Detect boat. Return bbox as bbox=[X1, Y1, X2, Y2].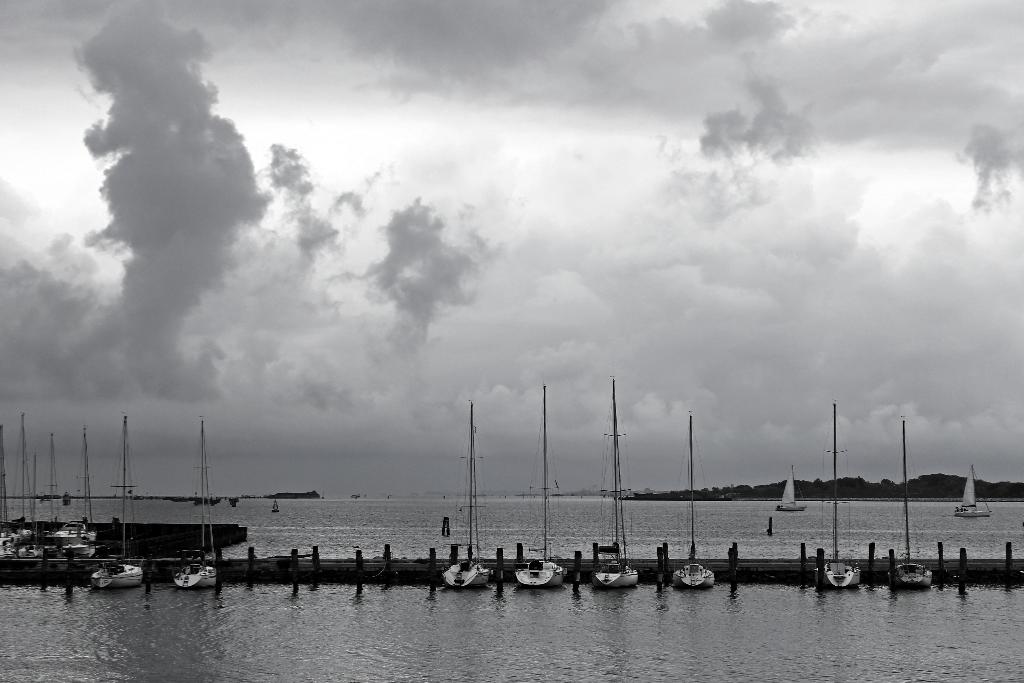
bbox=[437, 399, 492, 591].
